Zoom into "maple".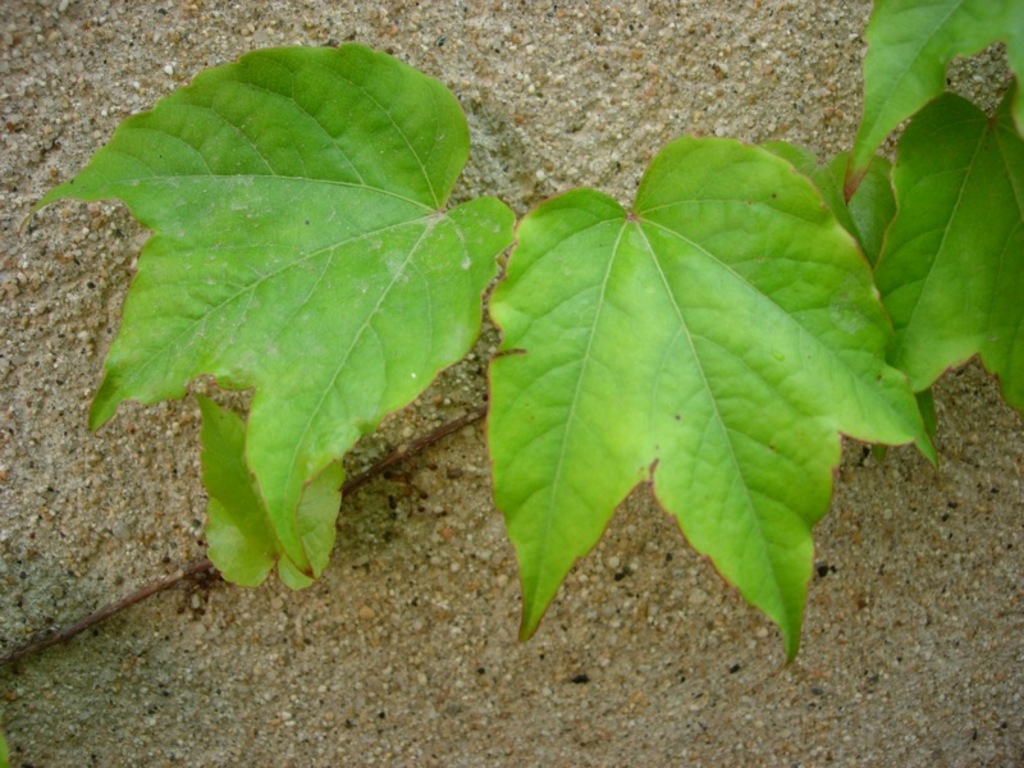
Zoom target: 6,10,972,677.
